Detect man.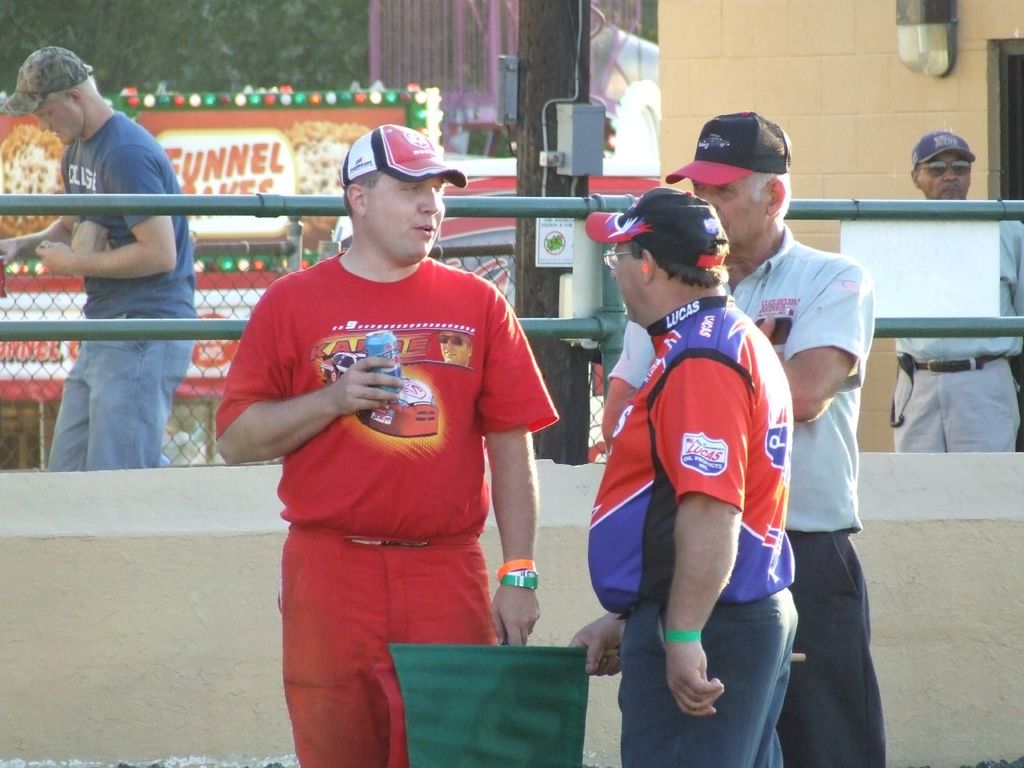
Detected at pyautogui.locateOnScreen(0, 38, 214, 474).
